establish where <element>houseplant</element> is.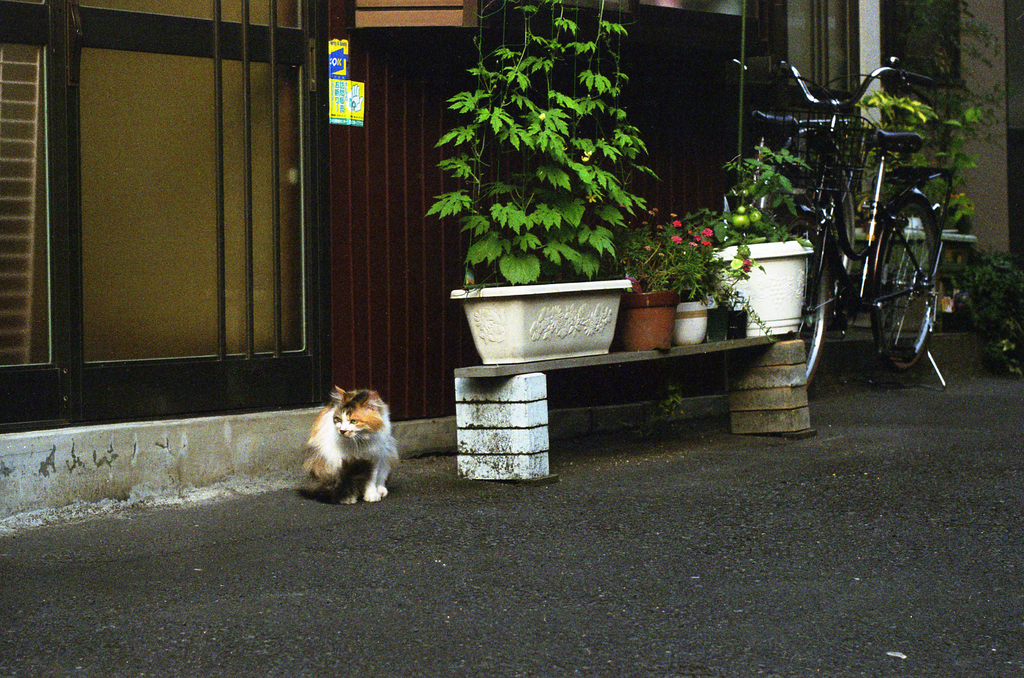
Established at x1=426 y1=8 x2=652 y2=365.
